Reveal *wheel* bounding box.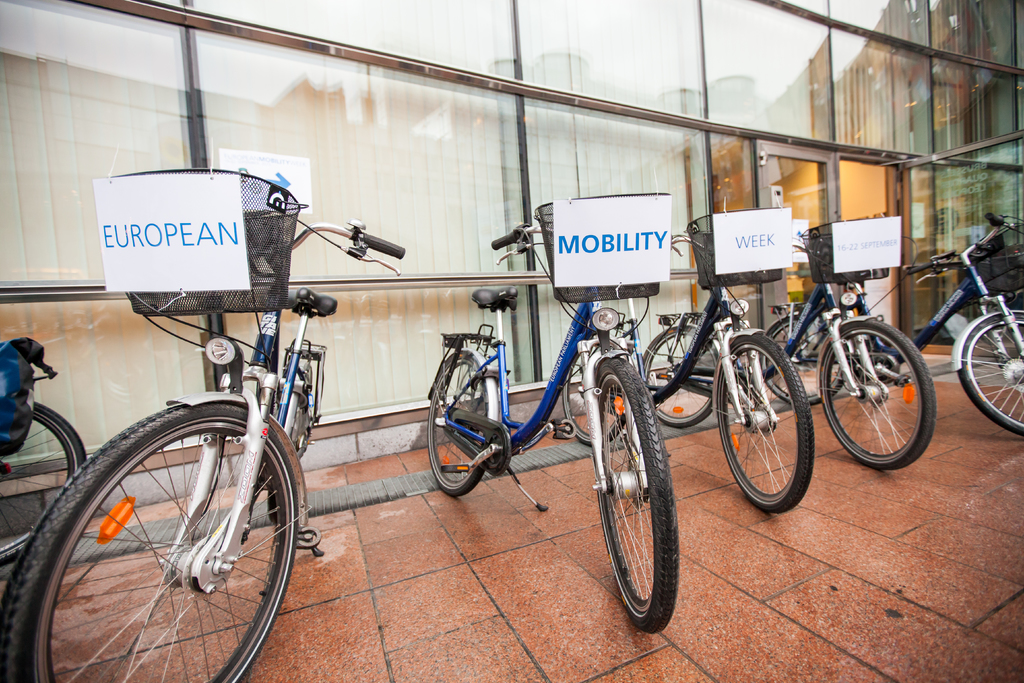
Revealed: crop(956, 312, 1023, 432).
